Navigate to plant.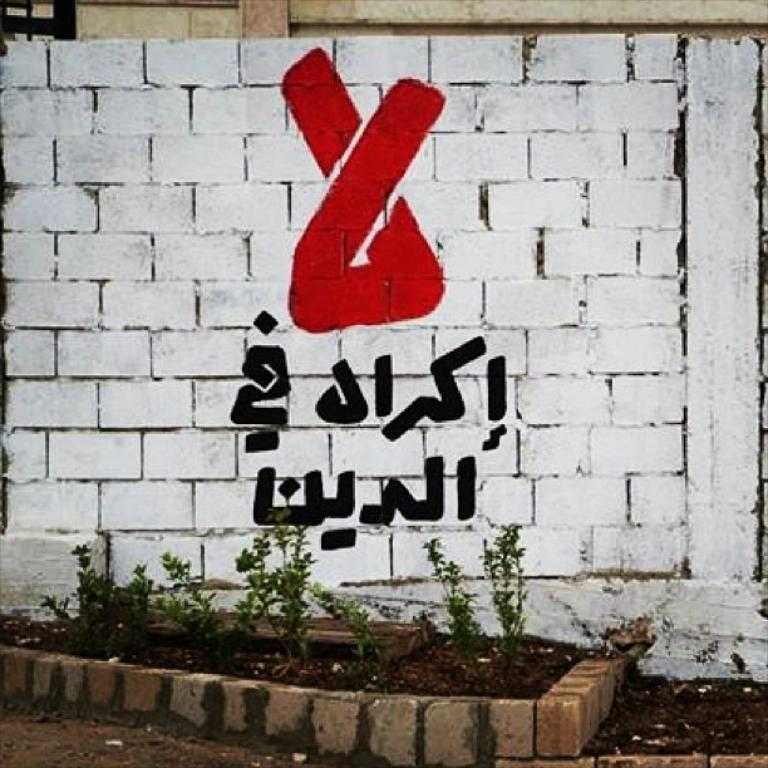
Navigation target: 478,521,532,678.
